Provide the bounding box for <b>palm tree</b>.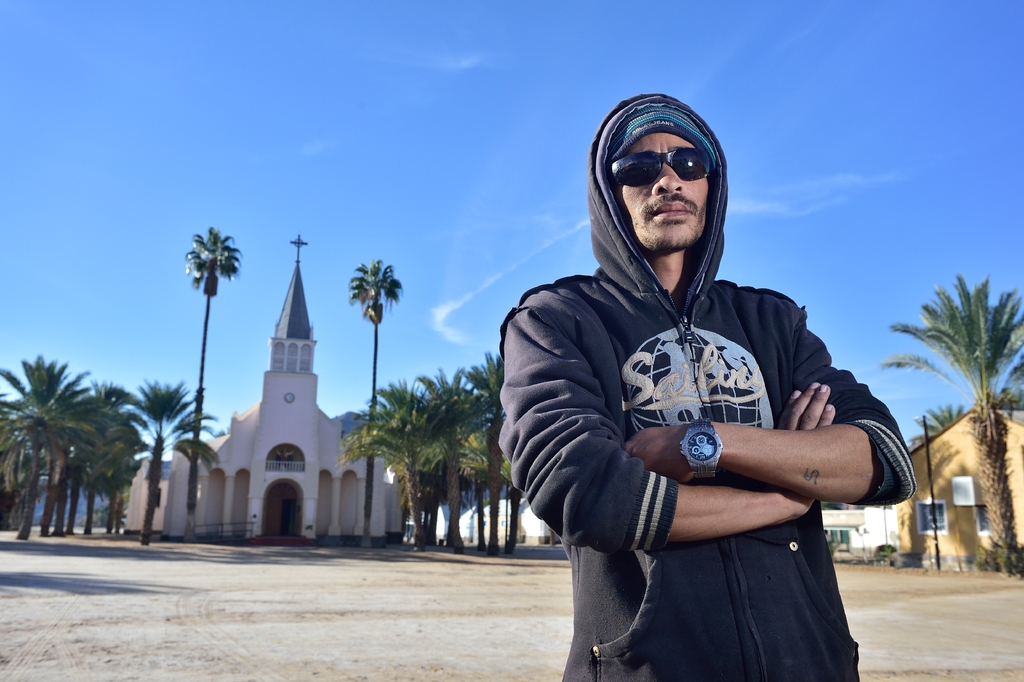
[x1=136, y1=375, x2=216, y2=540].
